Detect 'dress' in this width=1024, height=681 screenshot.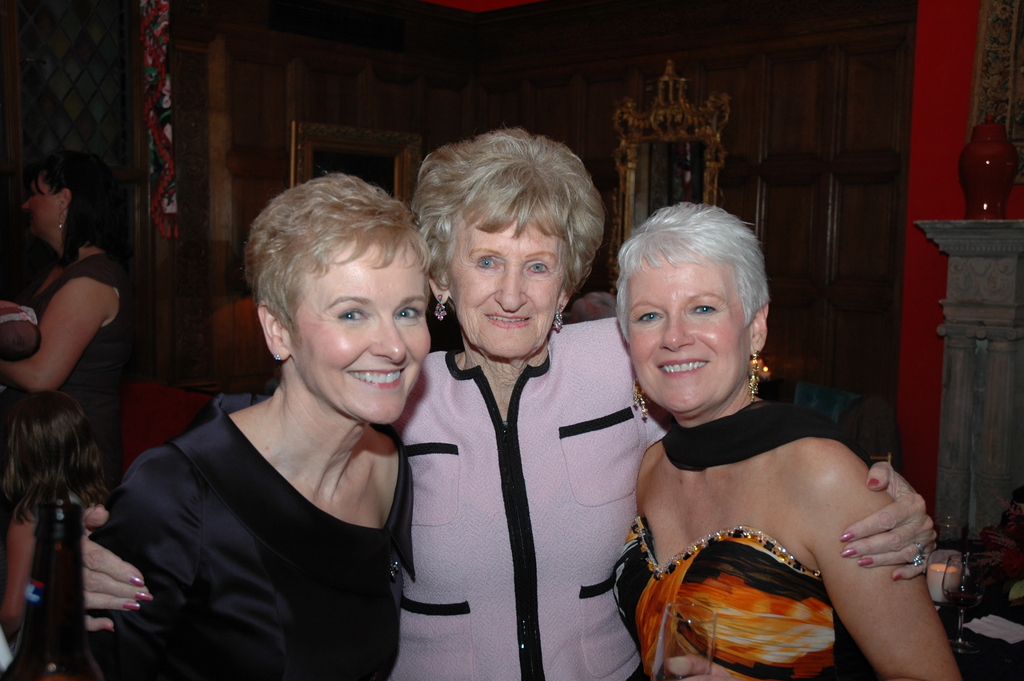
Detection: [609,513,860,680].
